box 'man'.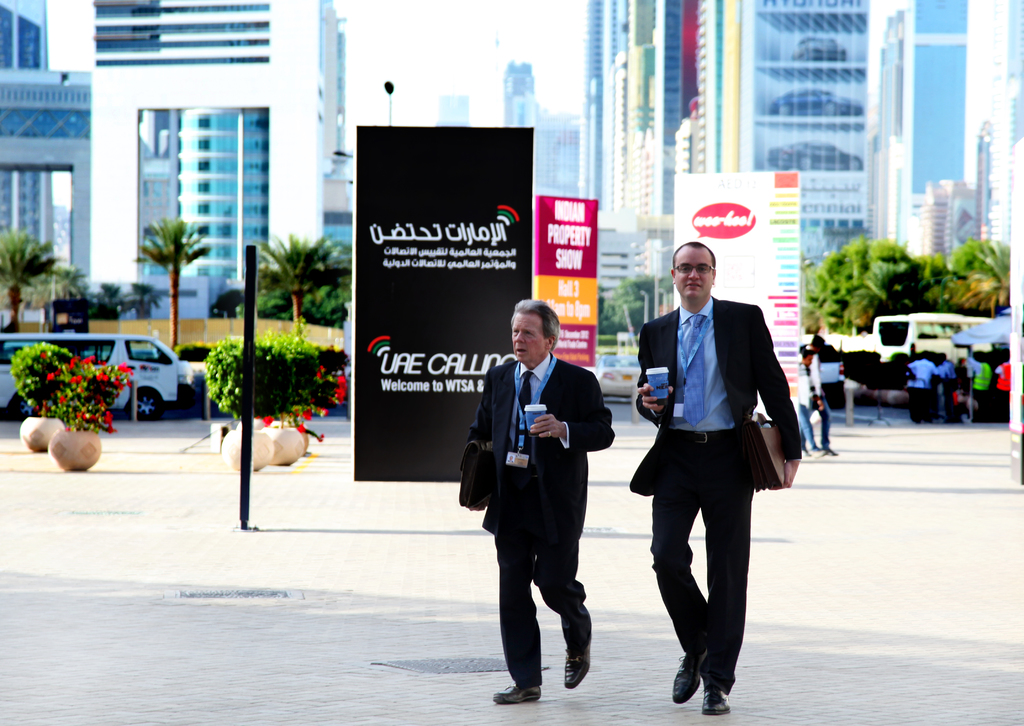
(x1=797, y1=337, x2=838, y2=459).
